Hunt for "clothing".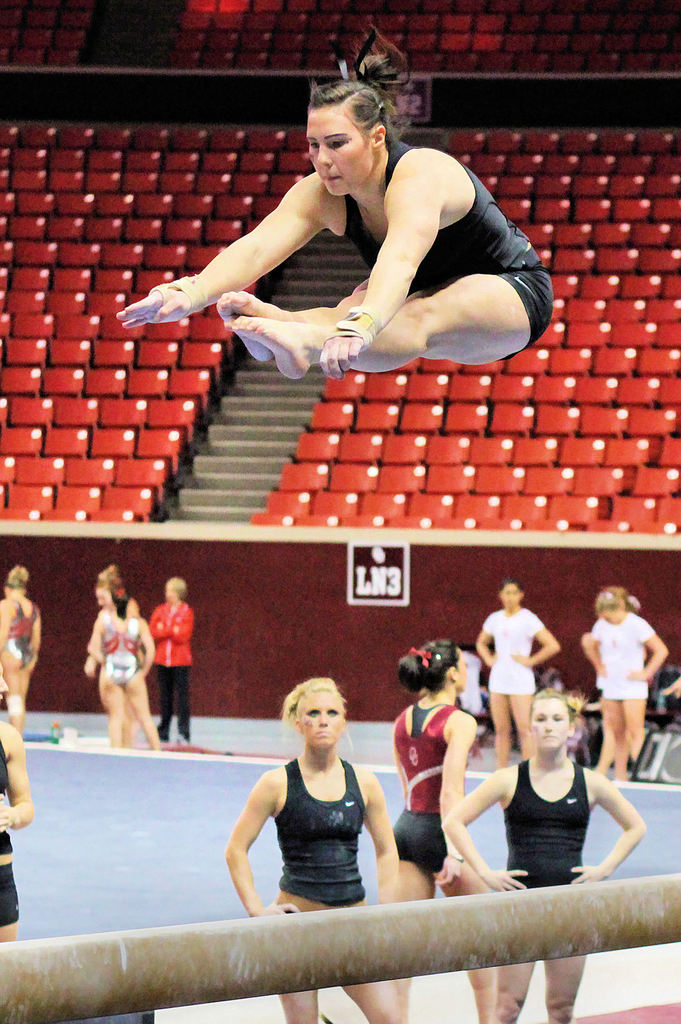
Hunted down at rect(481, 607, 545, 691).
